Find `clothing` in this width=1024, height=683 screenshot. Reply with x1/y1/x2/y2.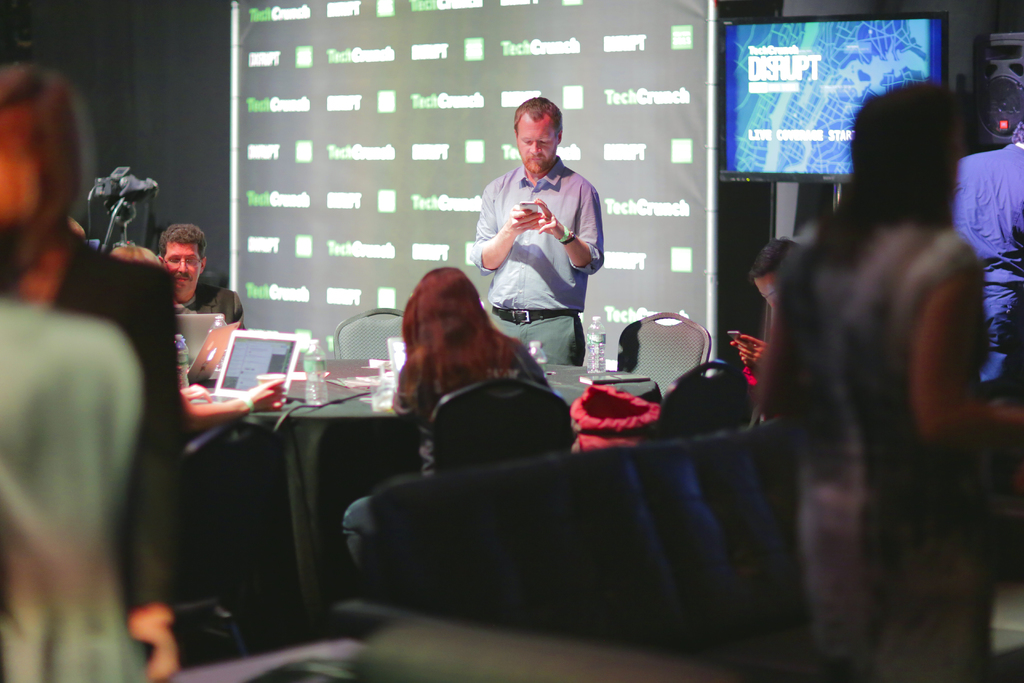
344/340/552/564.
